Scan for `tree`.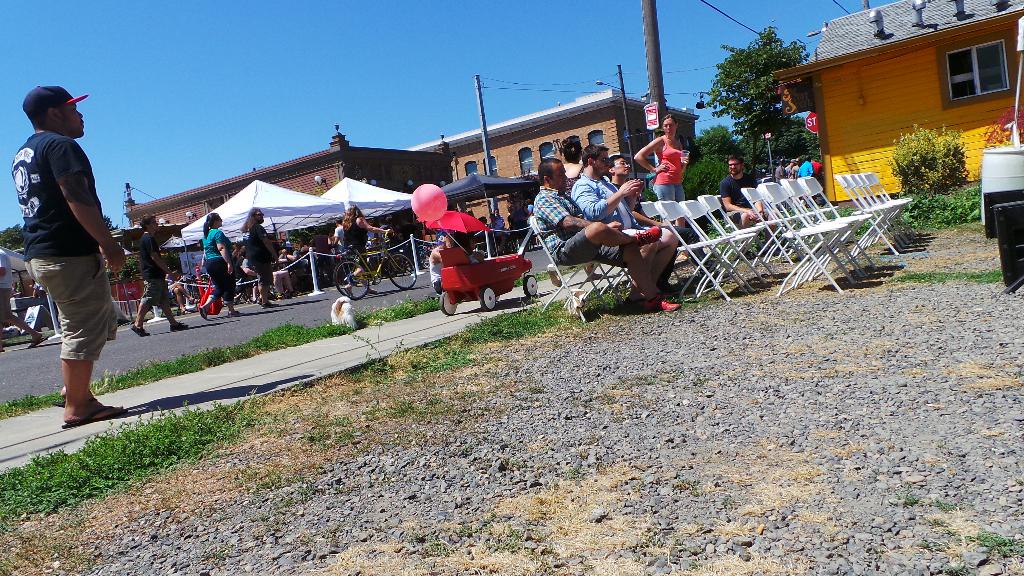
Scan result: <region>0, 221, 25, 260</region>.
